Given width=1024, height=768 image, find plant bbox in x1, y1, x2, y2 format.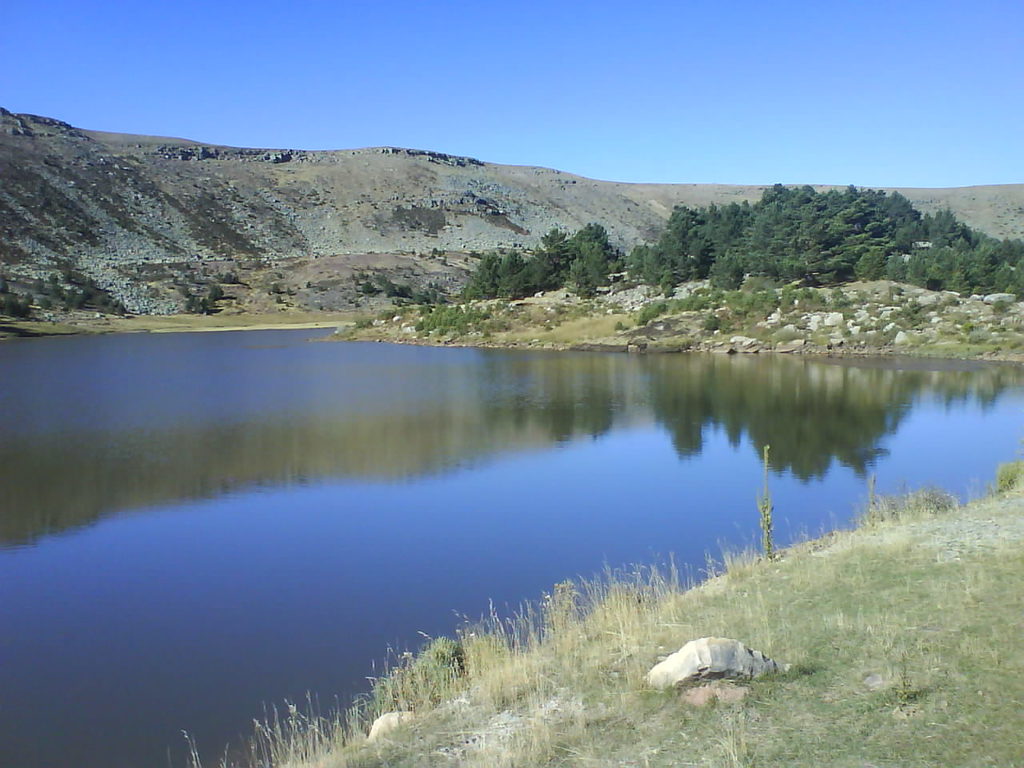
362, 274, 372, 279.
